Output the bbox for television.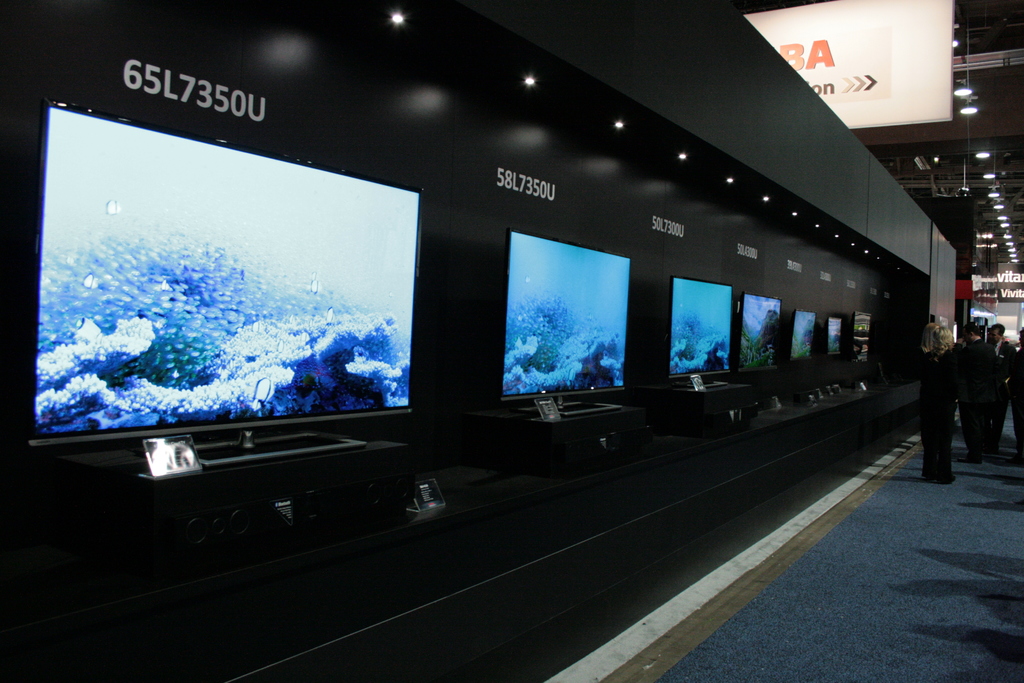
locate(850, 311, 871, 361).
